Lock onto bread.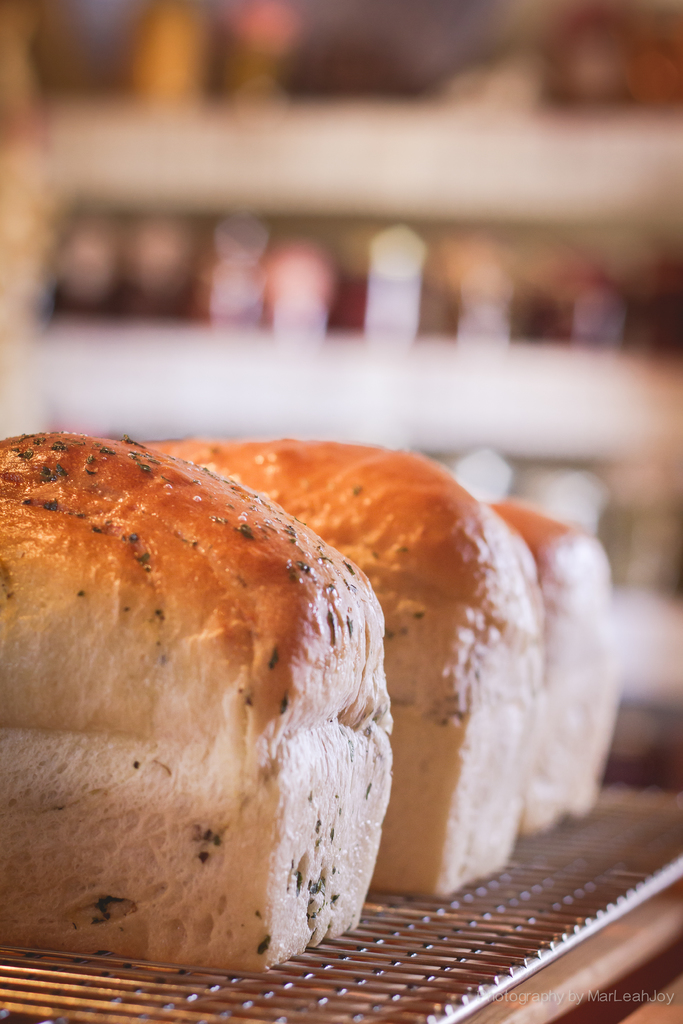
Locked: <box>144,444,545,906</box>.
